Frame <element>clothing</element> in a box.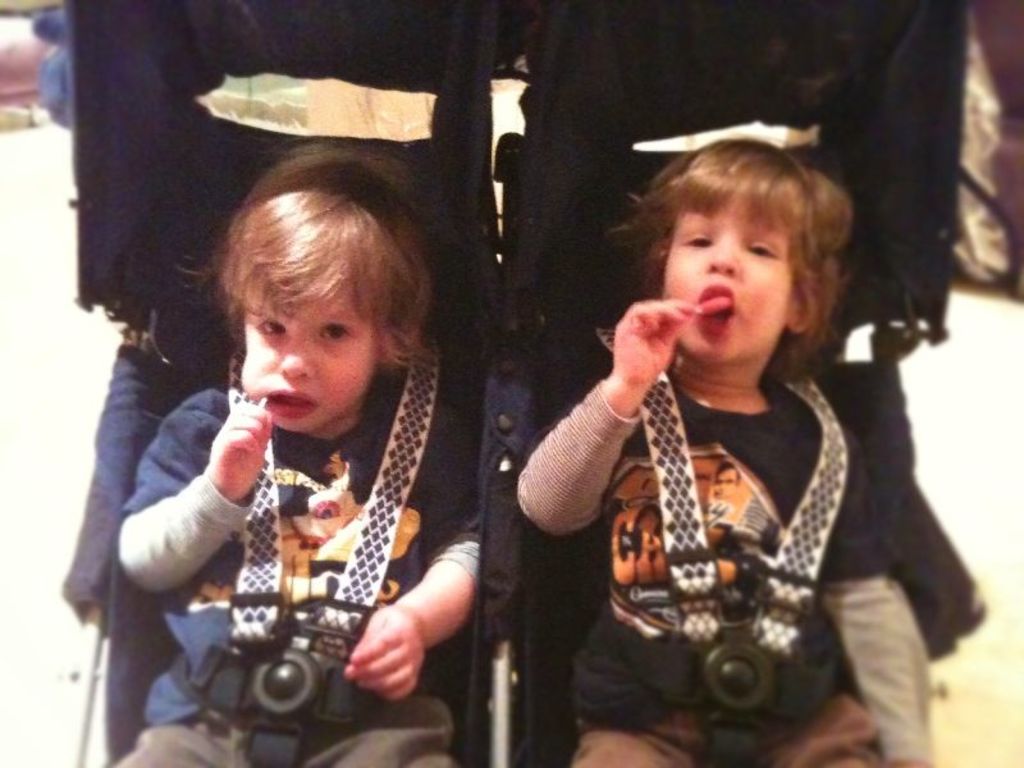
BBox(125, 718, 457, 767).
